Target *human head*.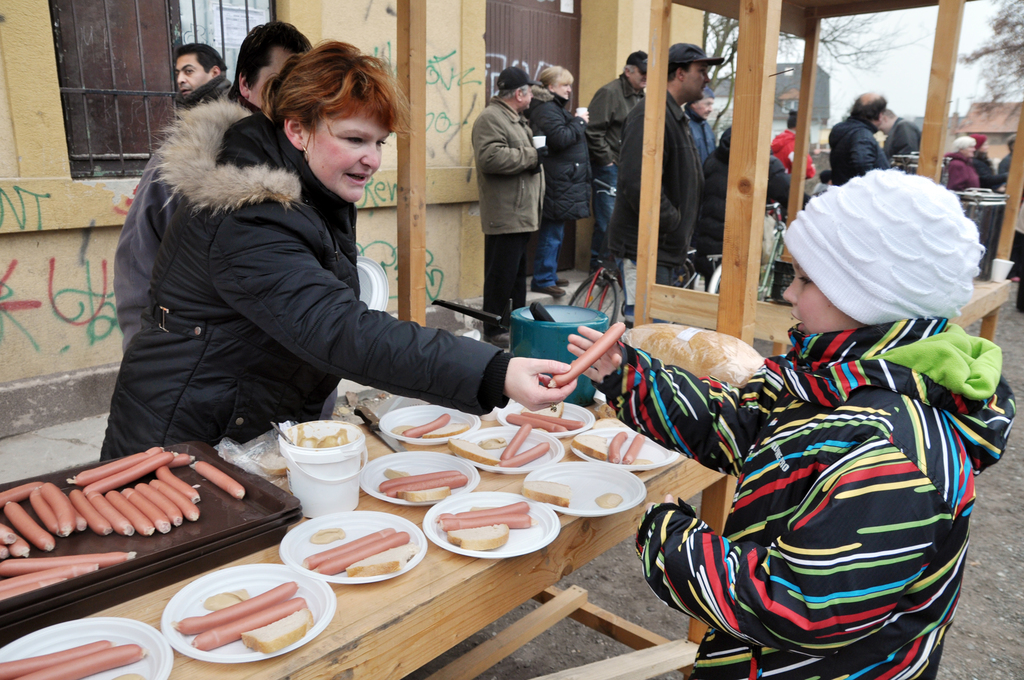
Target region: [x1=286, y1=46, x2=422, y2=216].
